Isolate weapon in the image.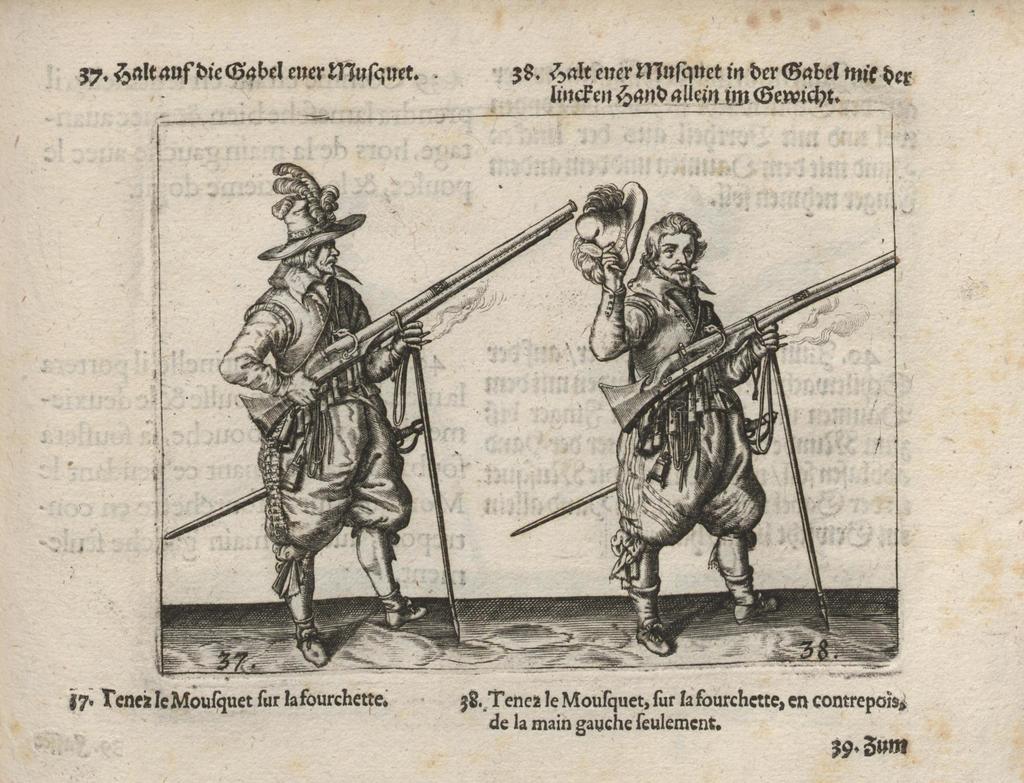
Isolated region: left=241, top=199, right=577, bottom=449.
